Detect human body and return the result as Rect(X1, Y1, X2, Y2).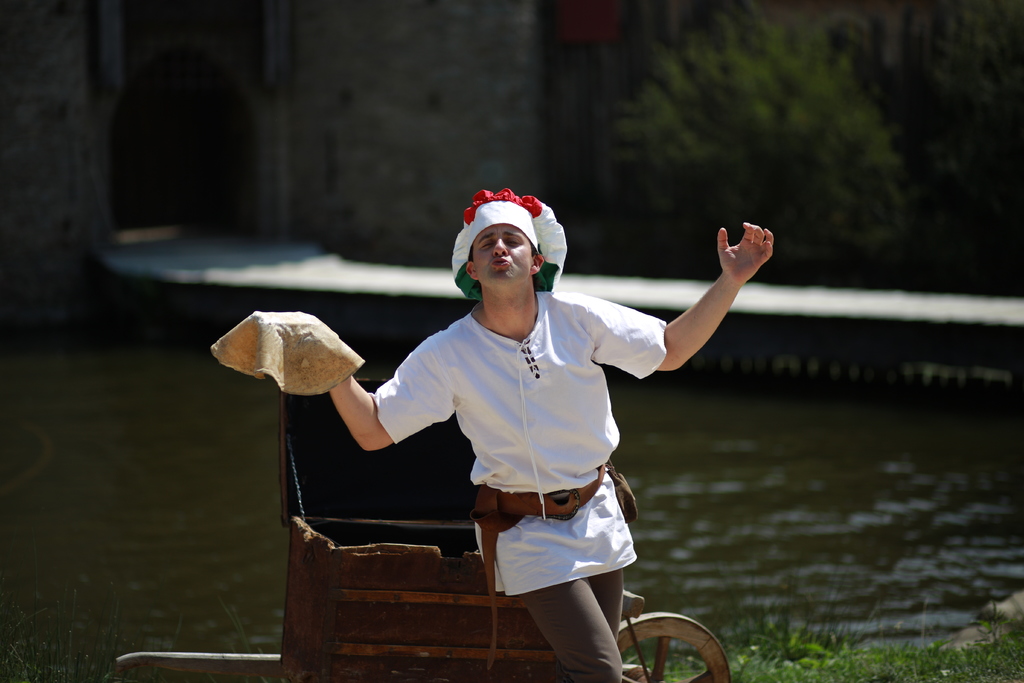
Rect(248, 199, 815, 673).
